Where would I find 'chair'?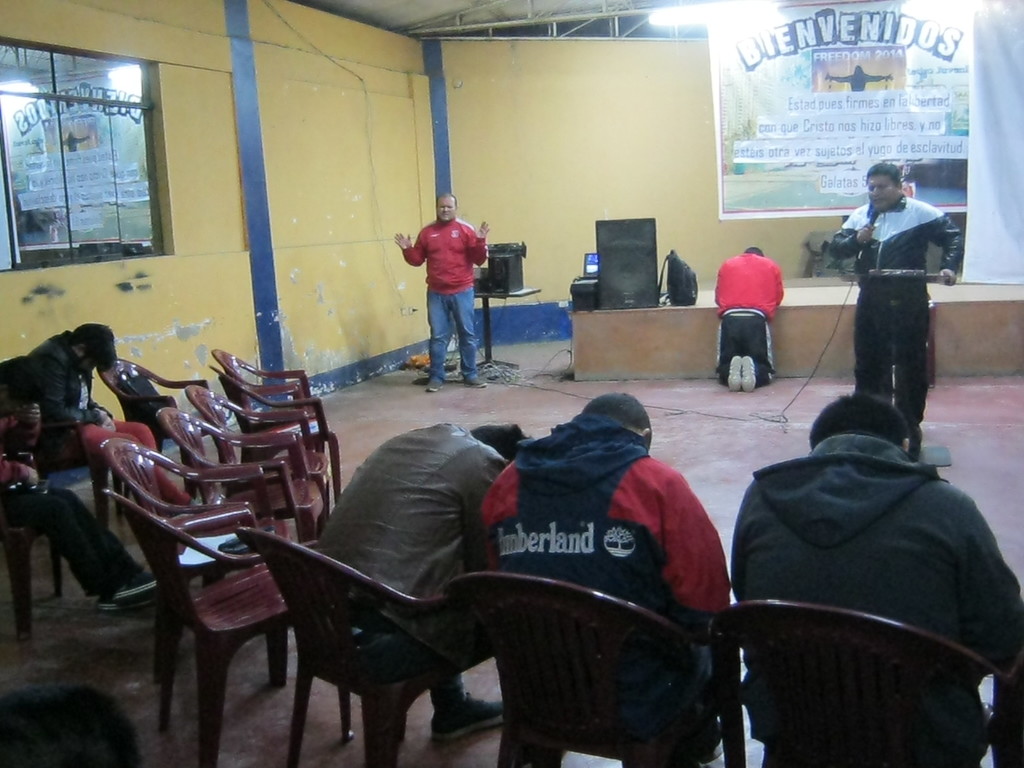
At bbox=[186, 383, 342, 504].
